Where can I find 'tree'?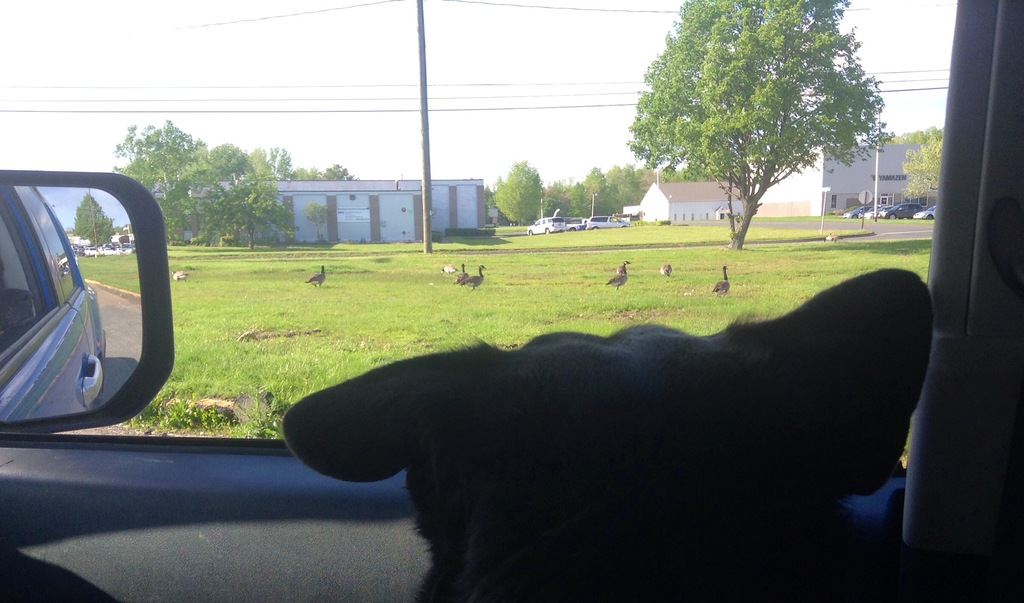
You can find it at select_region(497, 157, 545, 223).
